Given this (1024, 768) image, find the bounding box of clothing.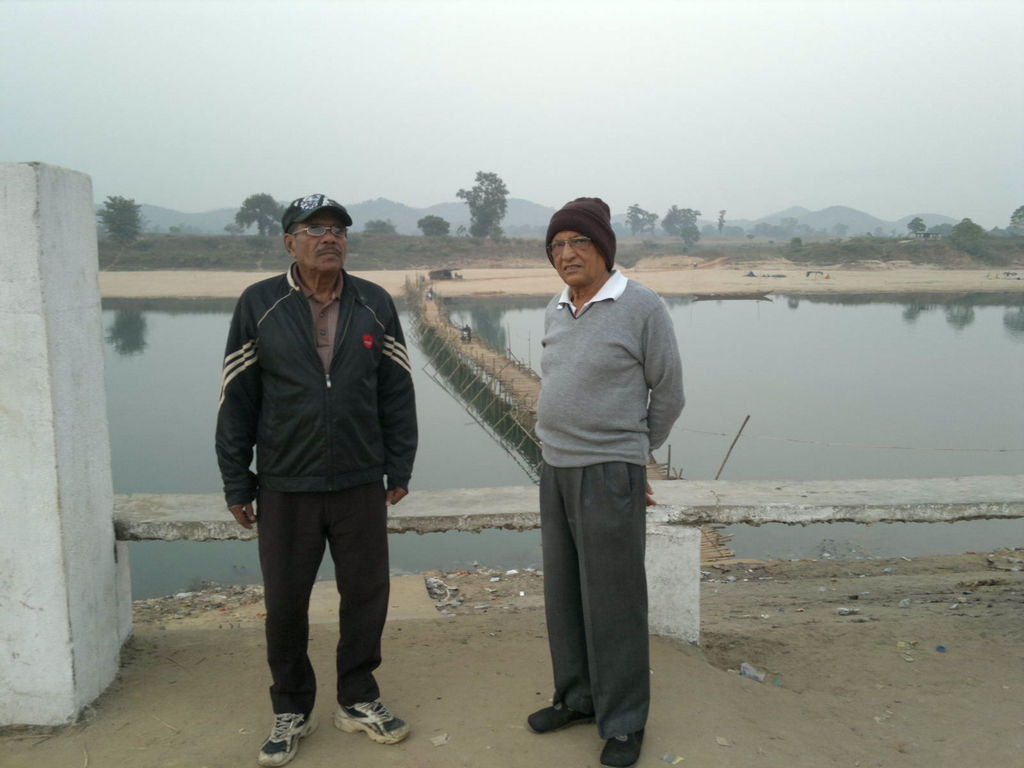
[left=511, top=214, right=666, bottom=739].
